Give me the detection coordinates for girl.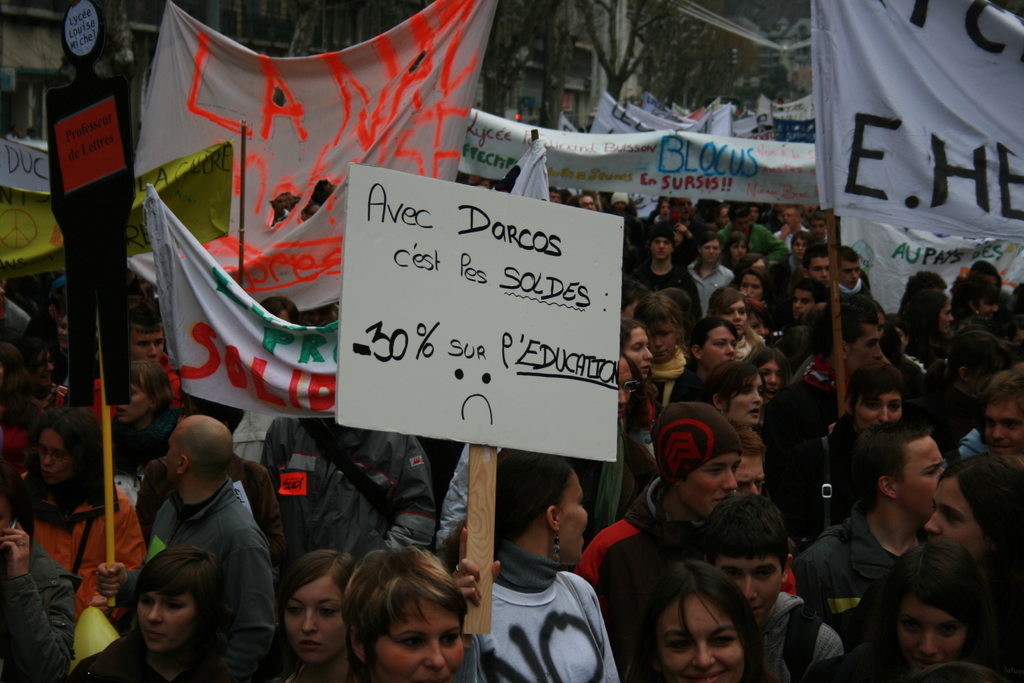
[x1=737, y1=268, x2=767, y2=294].
